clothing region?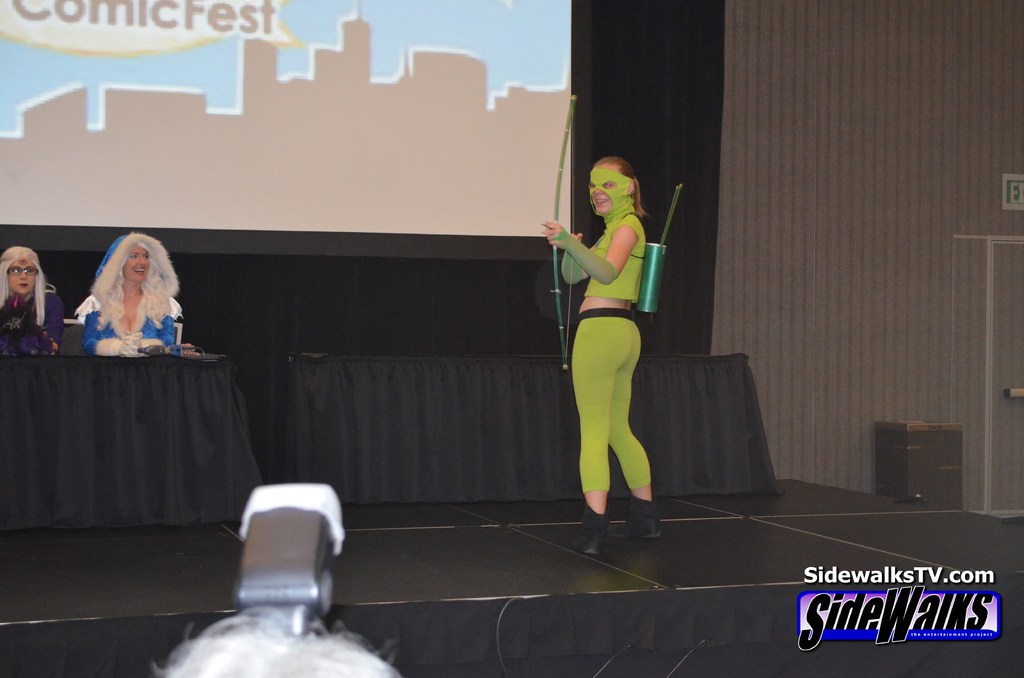
box=[0, 251, 68, 344]
